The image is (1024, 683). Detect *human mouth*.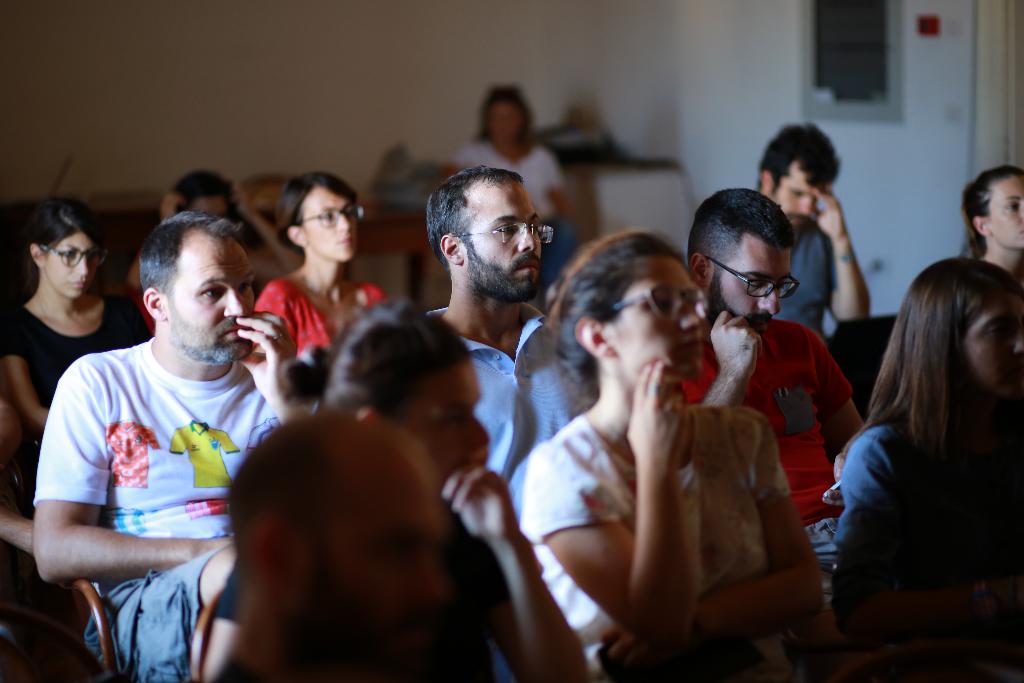
Detection: {"x1": 794, "y1": 217, "x2": 808, "y2": 229}.
